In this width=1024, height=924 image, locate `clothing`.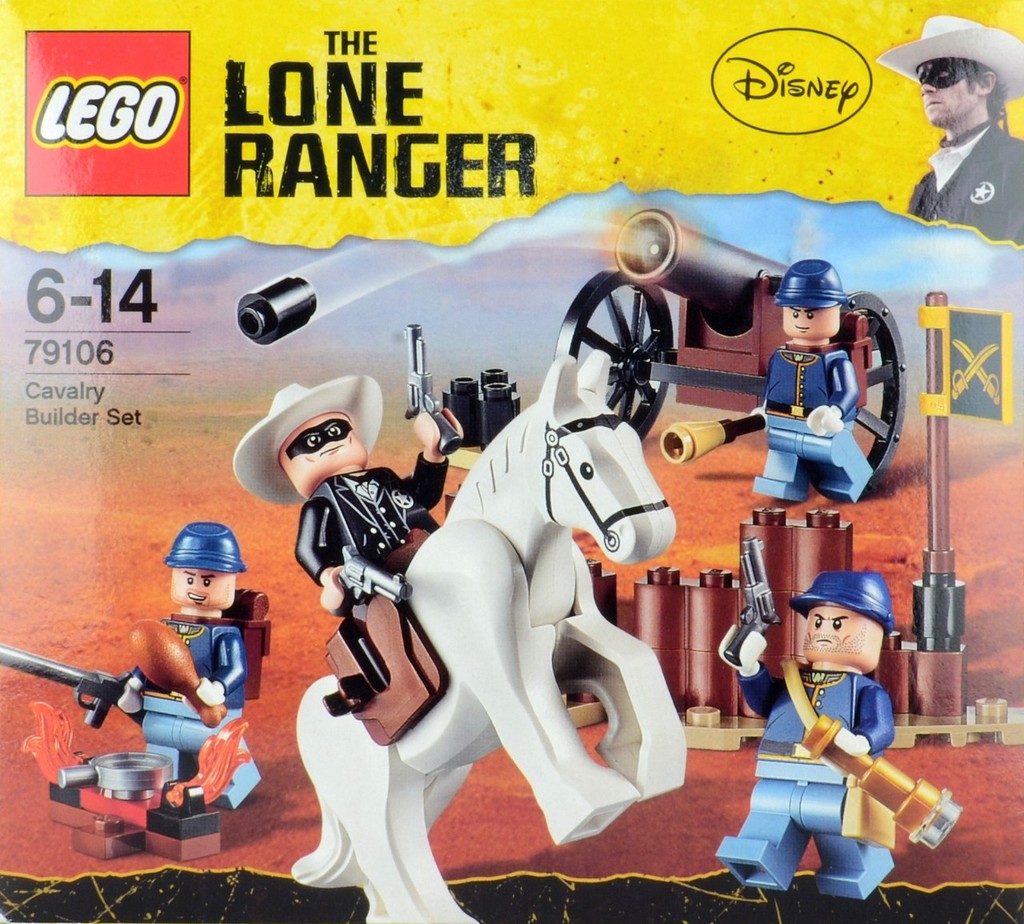
Bounding box: (x1=736, y1=308, x2=907, y2=510).
